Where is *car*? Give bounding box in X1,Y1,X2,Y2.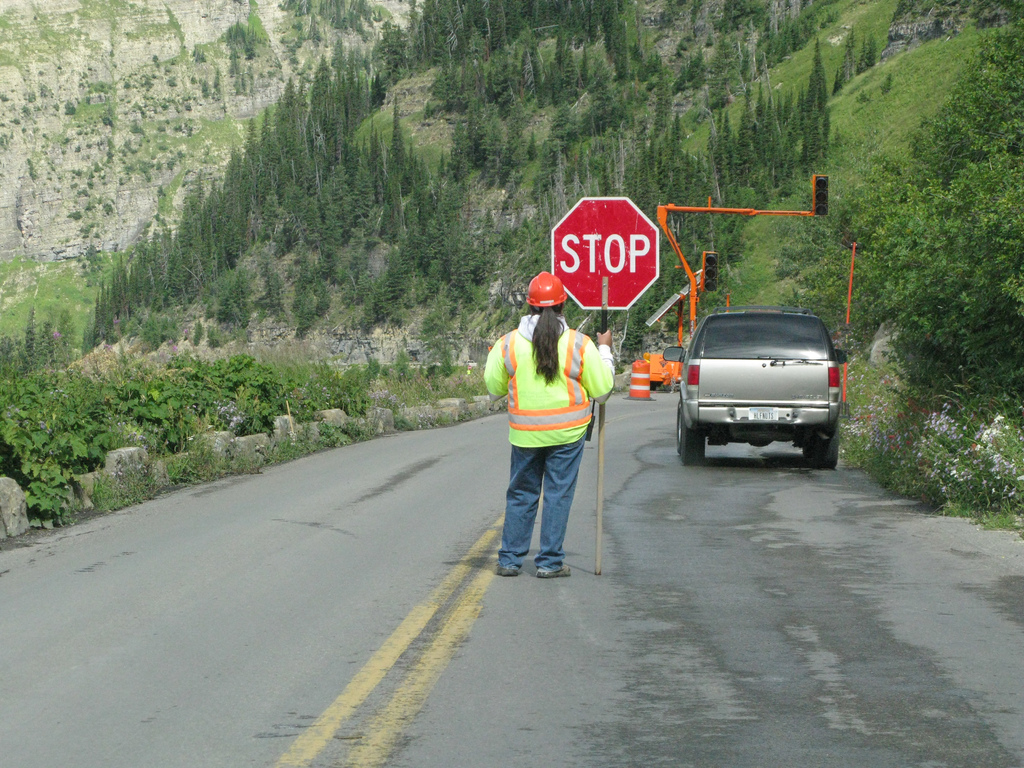
659,305,849,468.
